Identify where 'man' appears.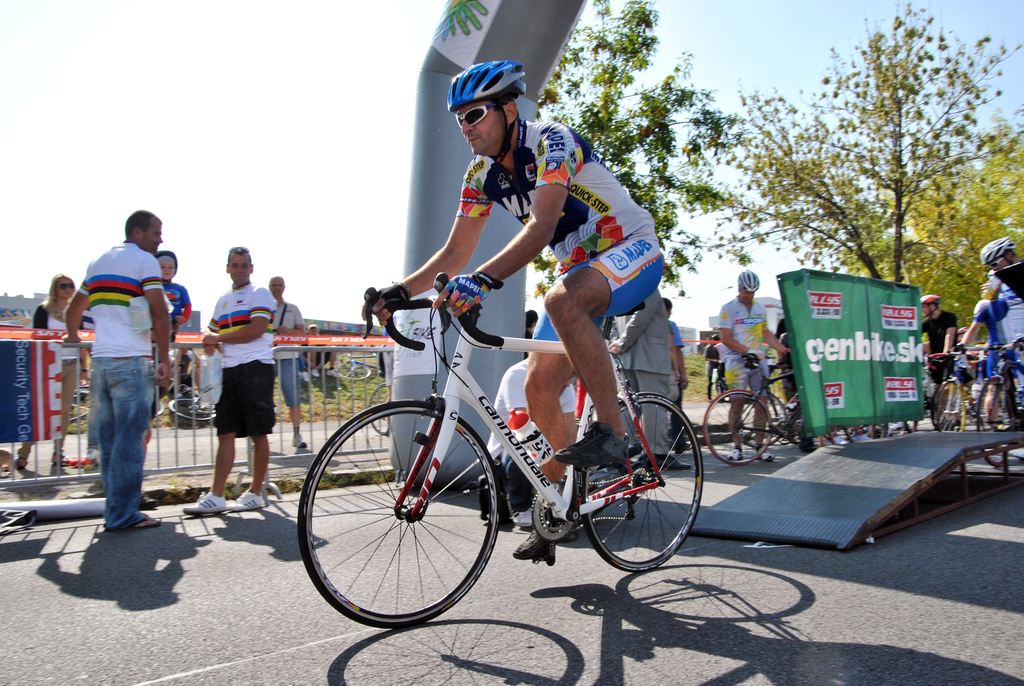
Appears at [270,277,312,452].
